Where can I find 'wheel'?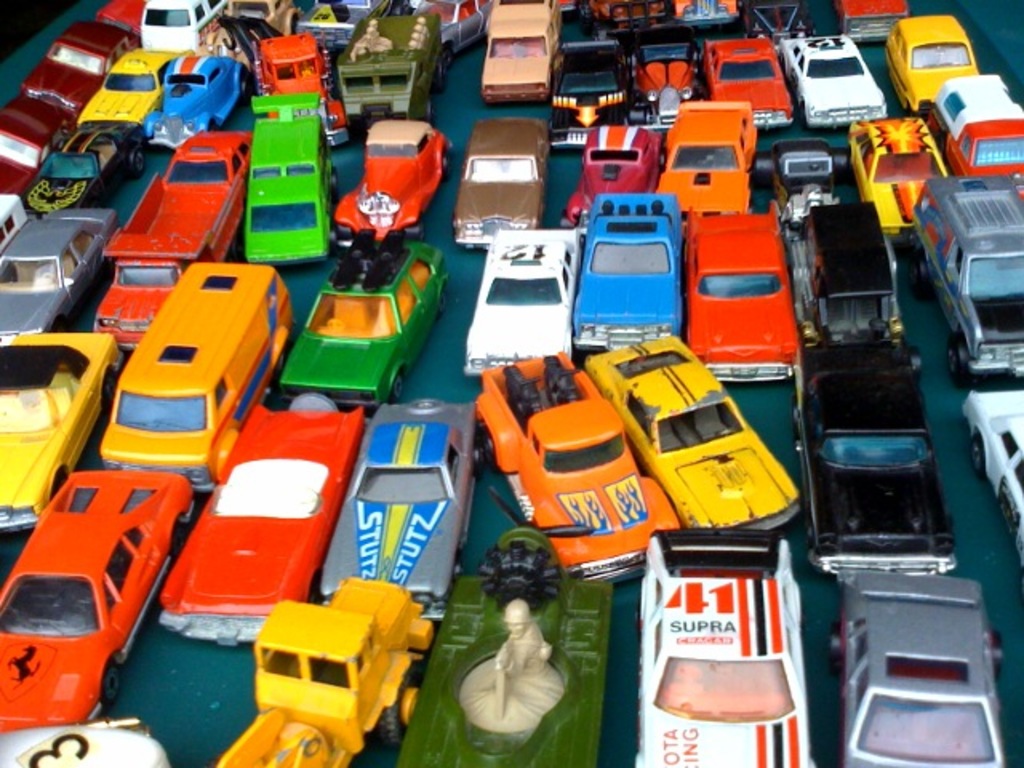
You can find it at [51, 318, 74, 331].
